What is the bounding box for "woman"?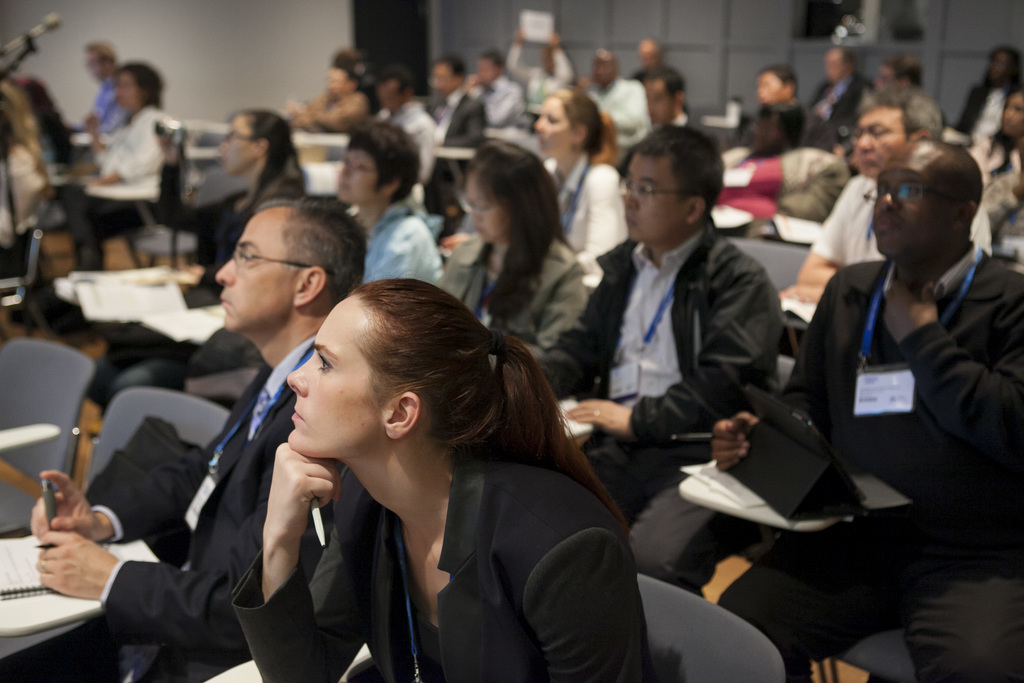
69/58/177/265.
